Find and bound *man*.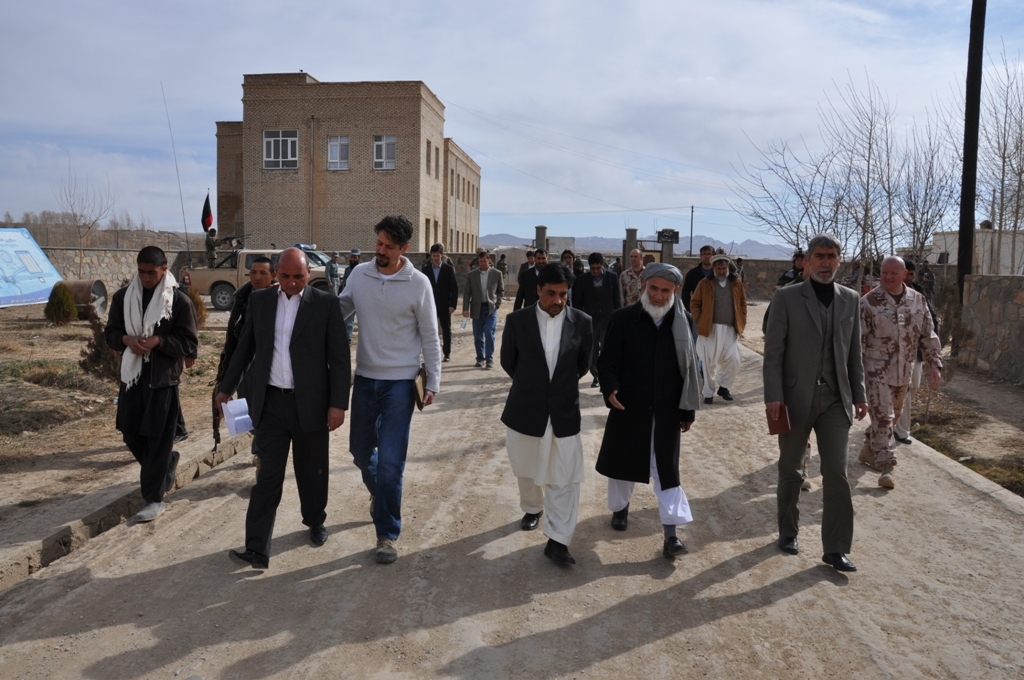
Bound: bbox=[215, 249, 352, 574].
